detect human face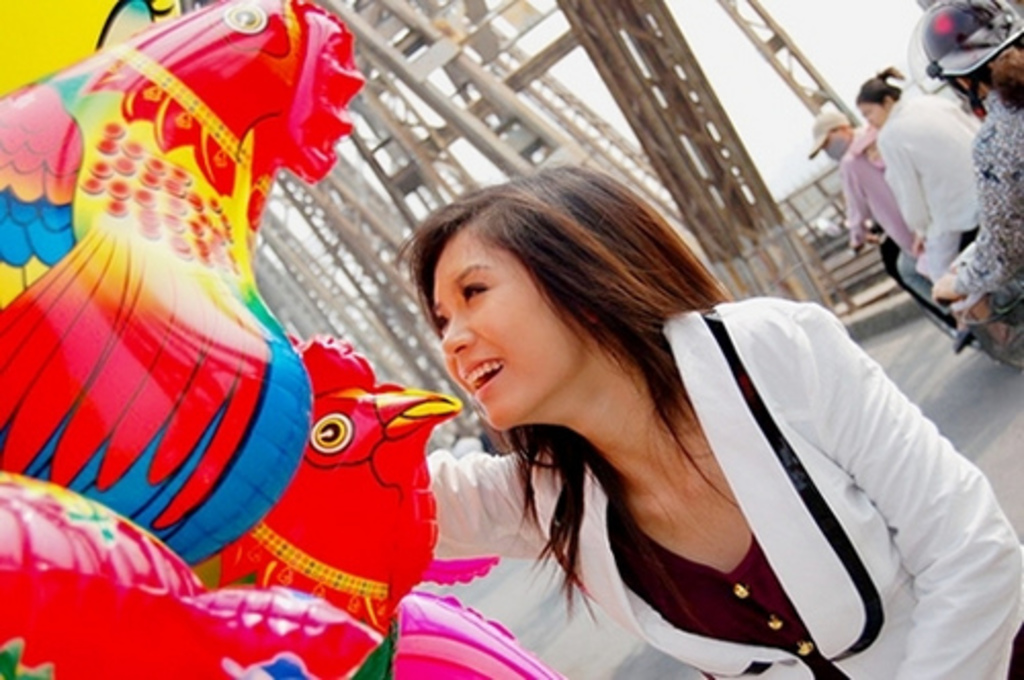
{"x1": 858, "y1": 102, "x2": 891, "y2": 123}
